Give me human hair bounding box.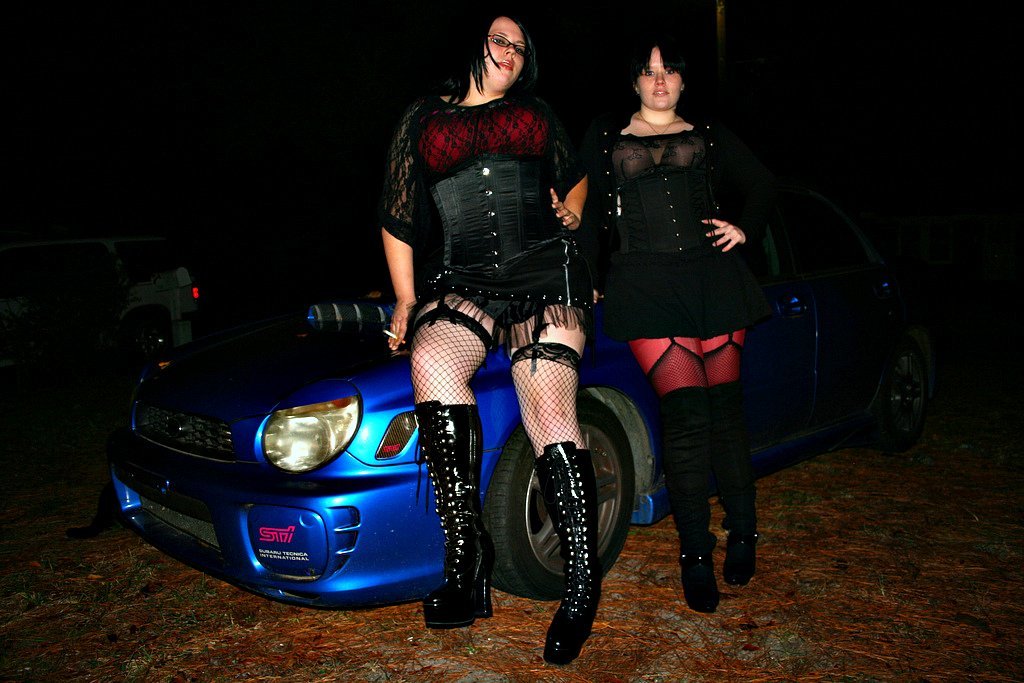
box=[456, 10, 537, 99].
